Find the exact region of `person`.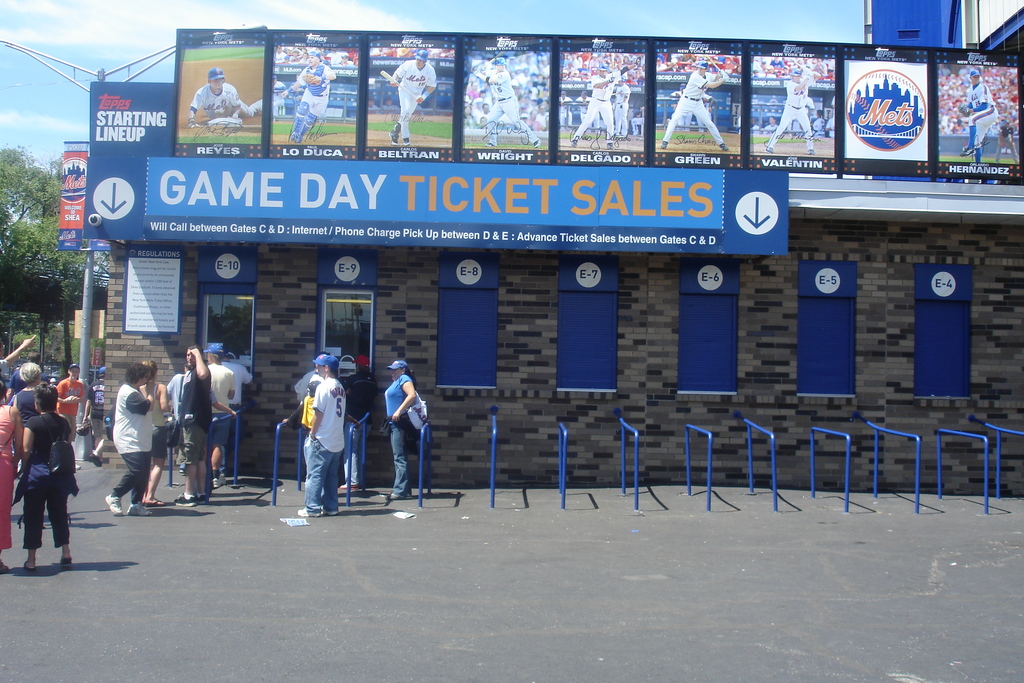
Exact region: Rect(289, 341, 353, 518).
